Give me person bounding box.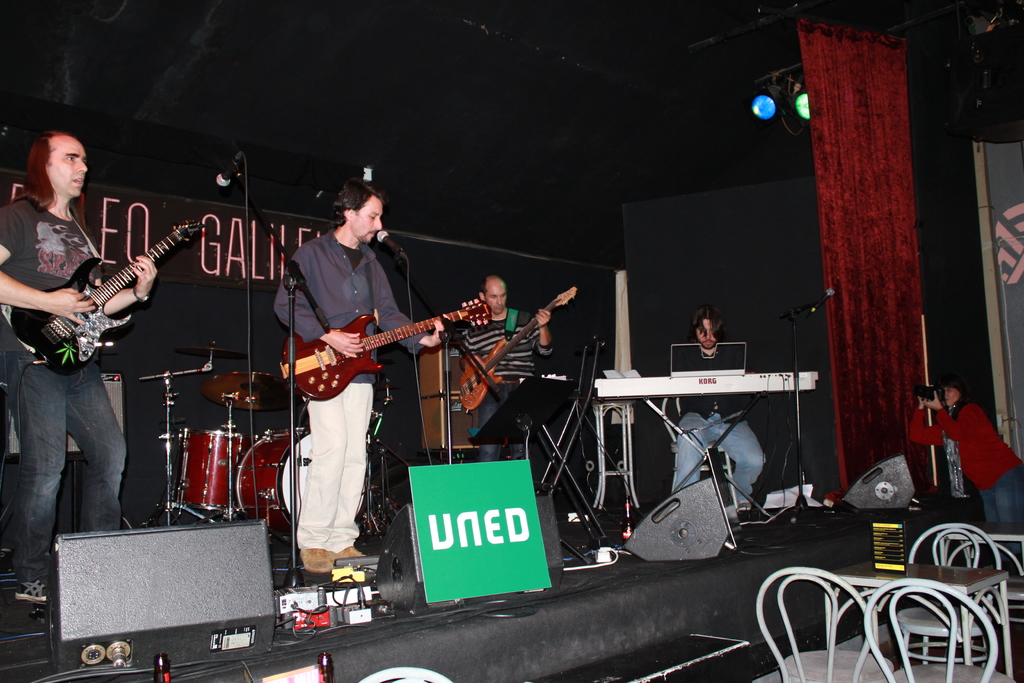
(264,172,456,572).
